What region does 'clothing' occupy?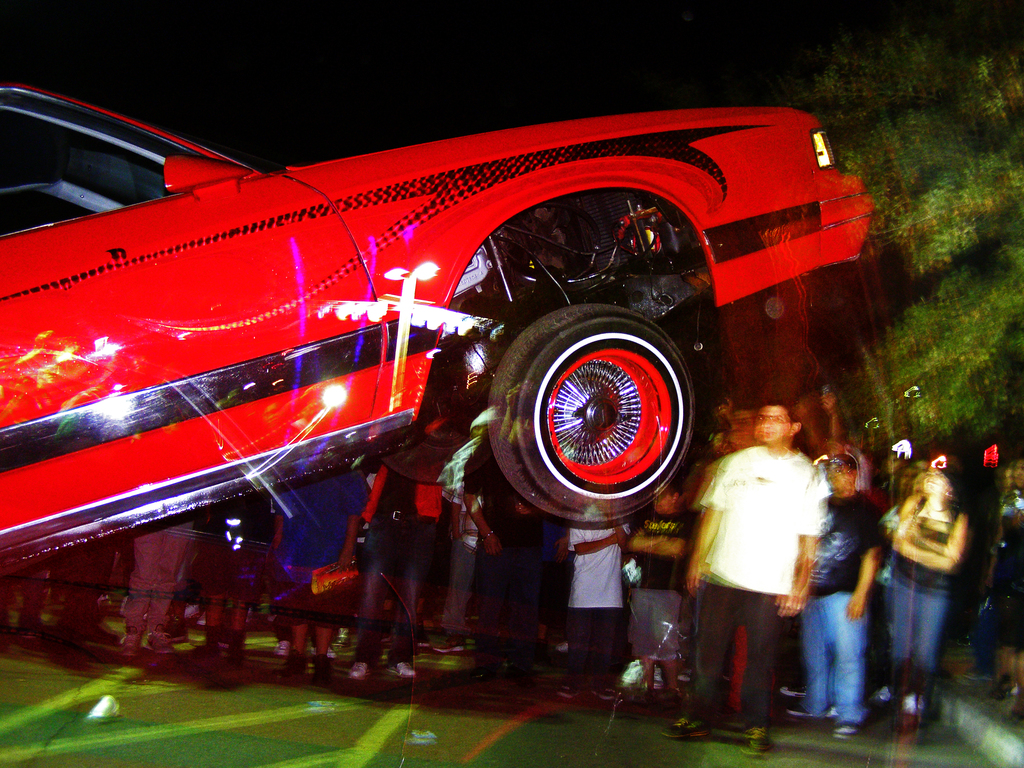
571:513:625:685.
